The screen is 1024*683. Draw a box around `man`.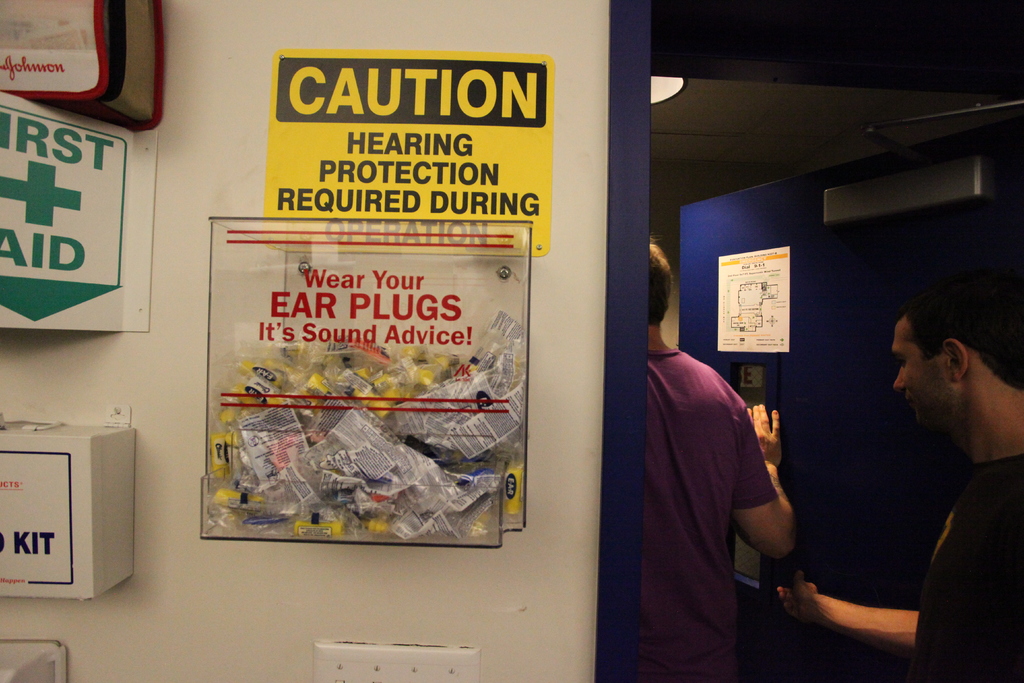
{"left": 645, "top": 241, "right": 801, "bottom": 682}.
